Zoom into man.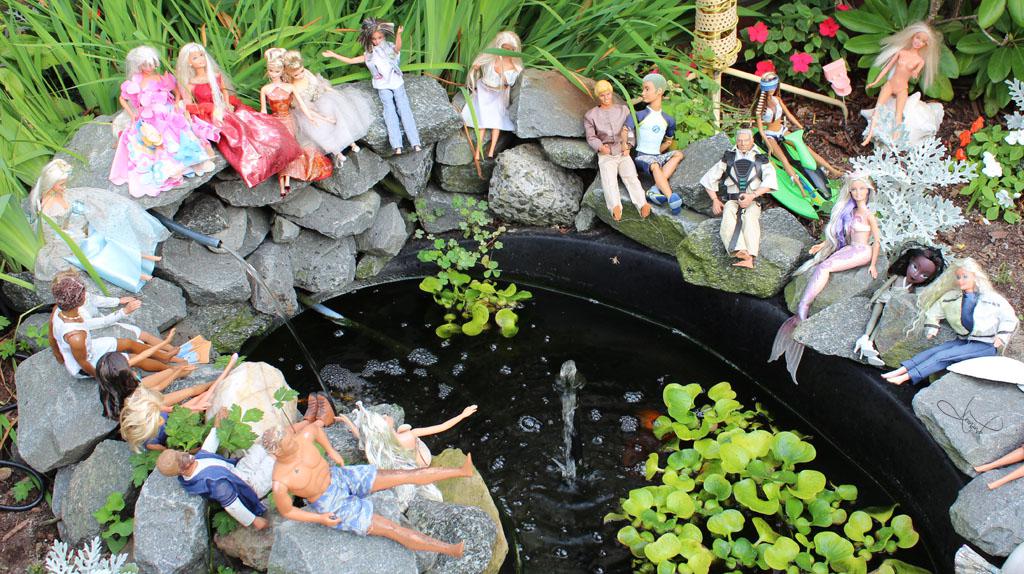
Zoom target: Rect(158, 390, 336, 530).
